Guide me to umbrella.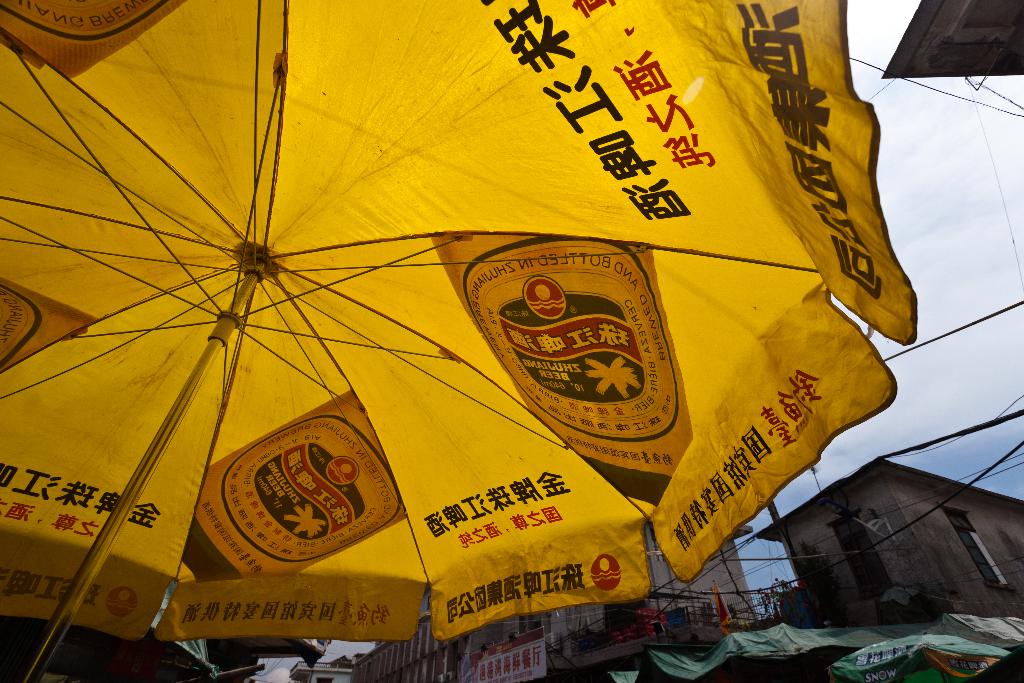
Guidance: rect(22, 6, 890, 662).
